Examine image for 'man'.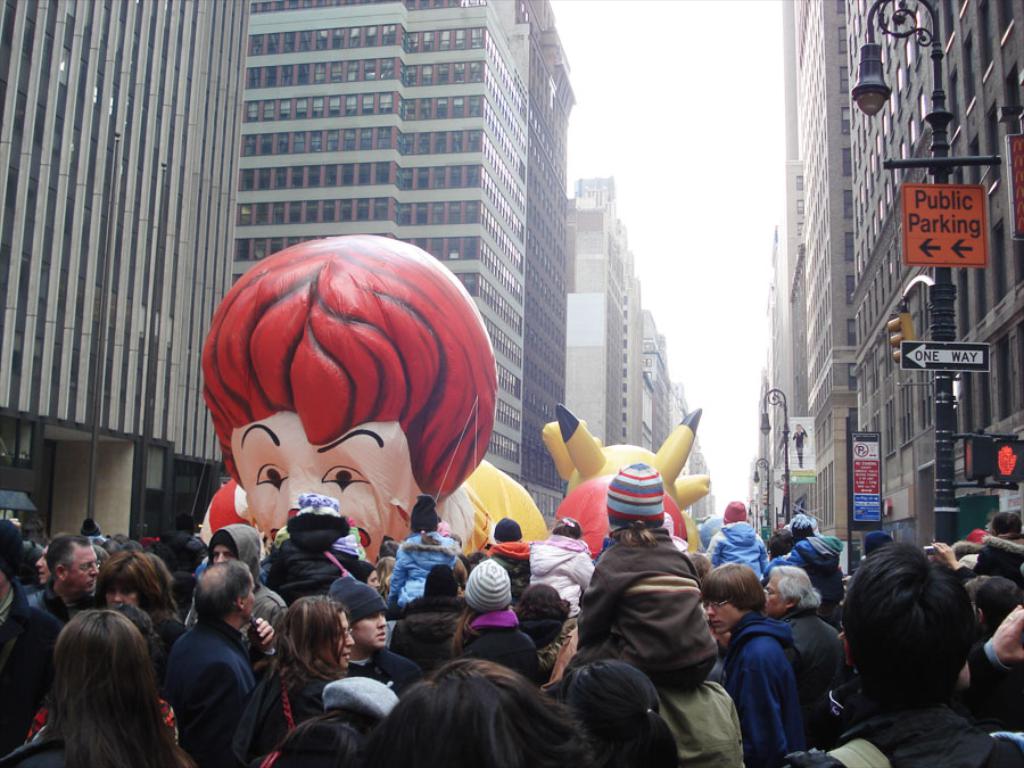
Examination result: <bbox>708, 493, 768, 555</bbox>.
